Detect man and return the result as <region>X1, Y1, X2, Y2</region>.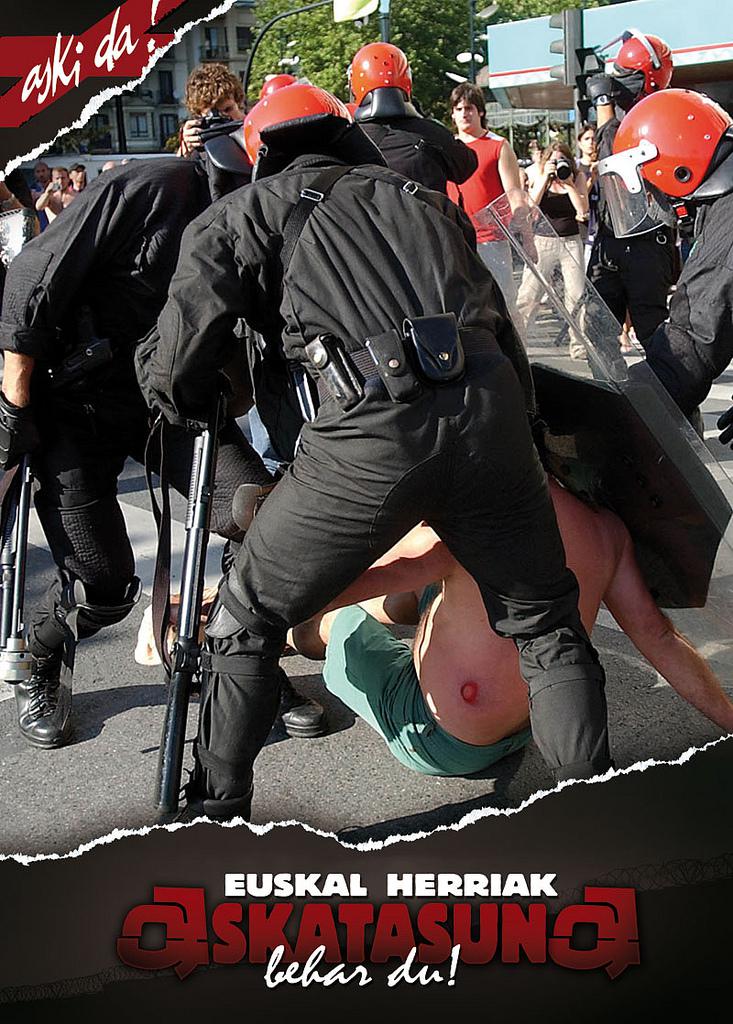
<region>602, 87, 732, 405</region>.
